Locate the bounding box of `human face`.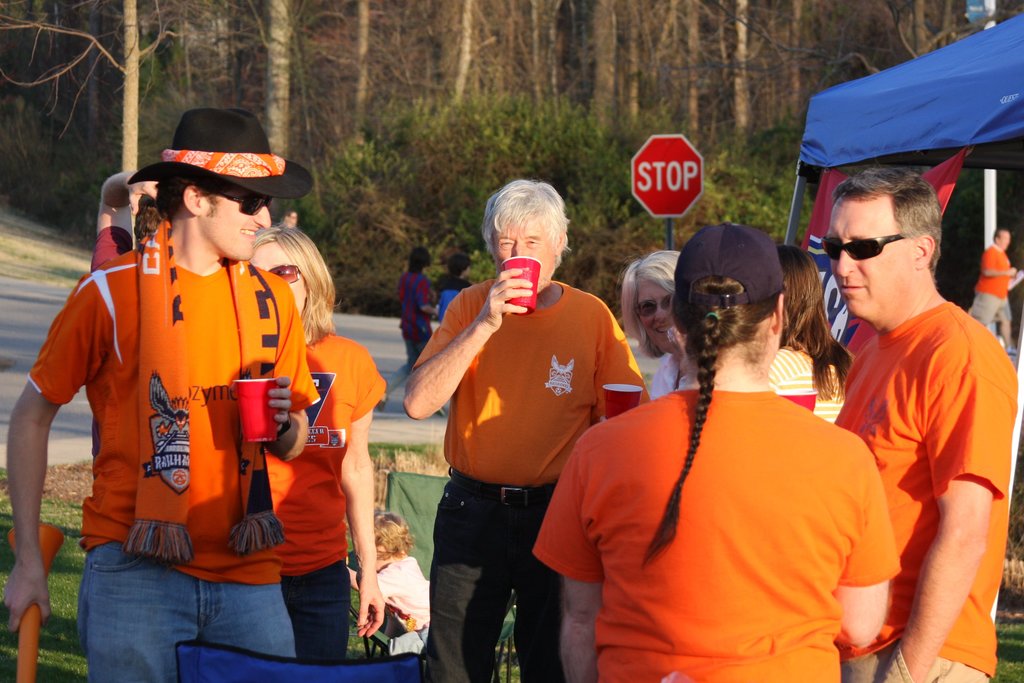
Bounding box: <box>490,215,557,283</box>.
